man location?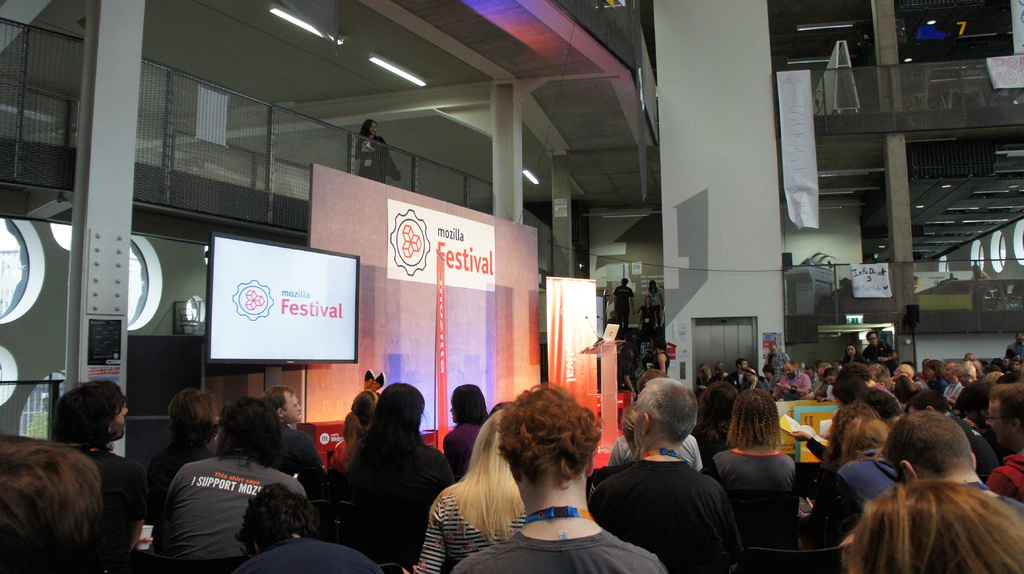
(599,377,750,571)
